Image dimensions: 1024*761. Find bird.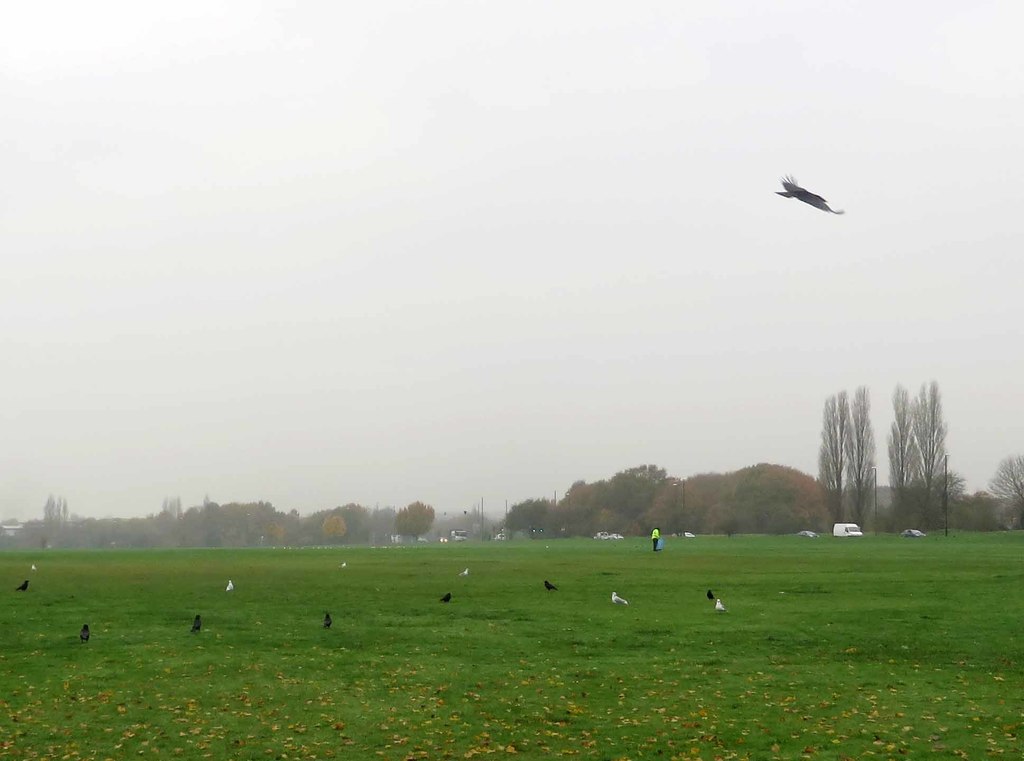
select_region(223, 580, 237, 593).
